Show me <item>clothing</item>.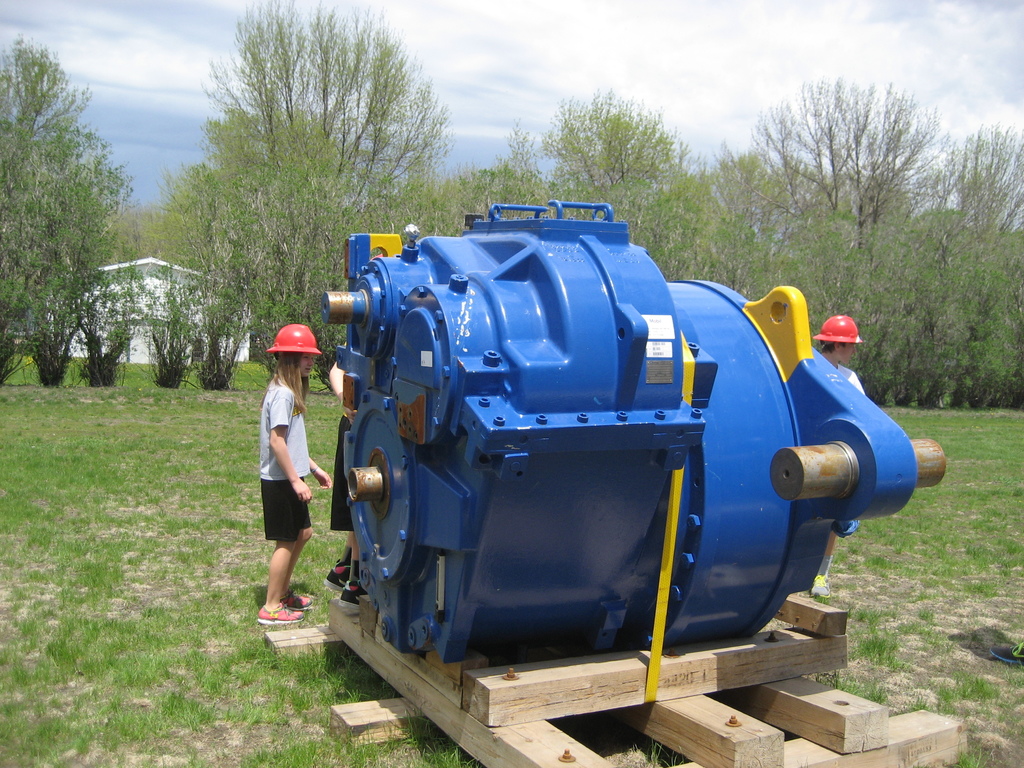
<item>clothing</item> is here: <region>829, 367, 873, 403</region>.
